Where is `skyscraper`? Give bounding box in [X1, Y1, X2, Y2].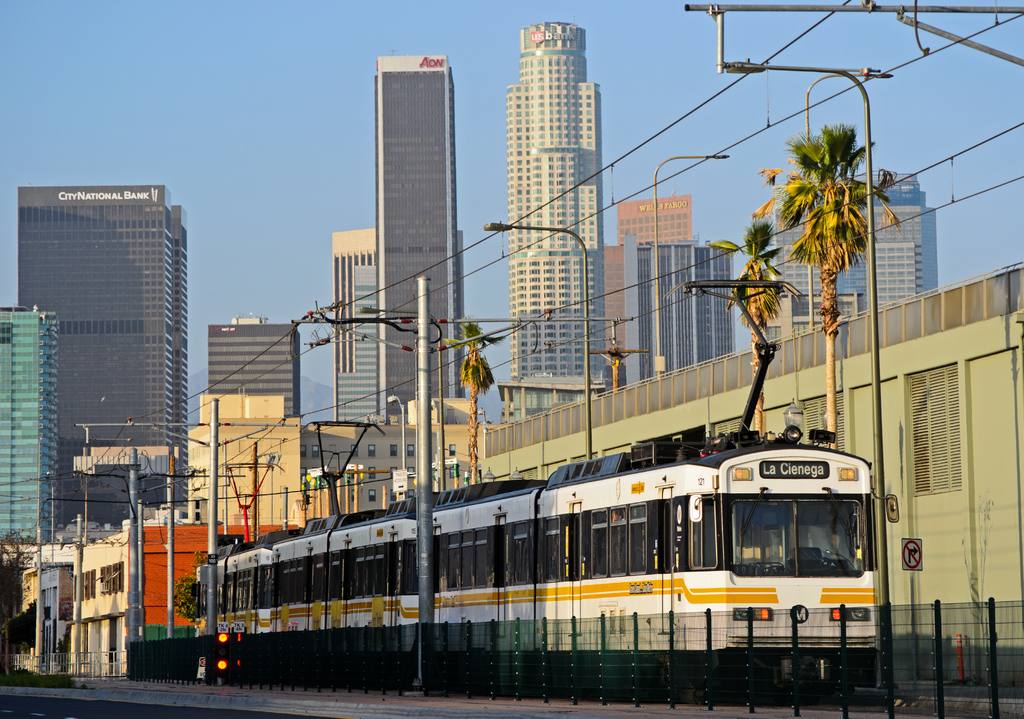
[615, 244, 737, 387].
